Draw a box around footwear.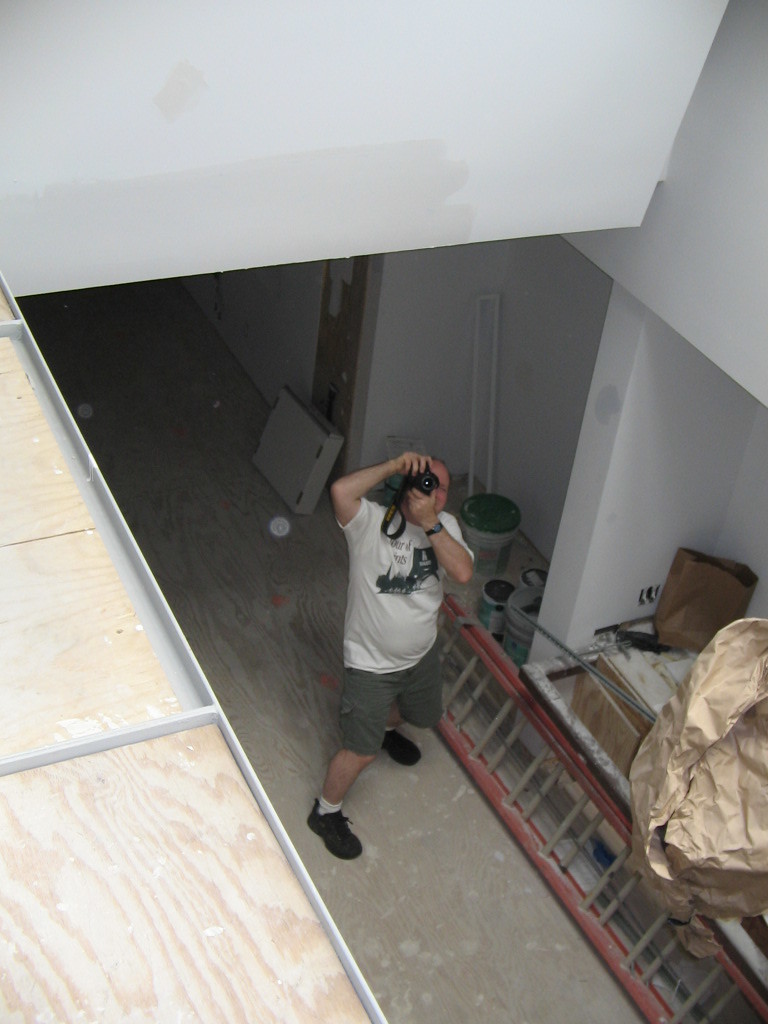
<bbox>380, 731, 422, 772</bbox>.
